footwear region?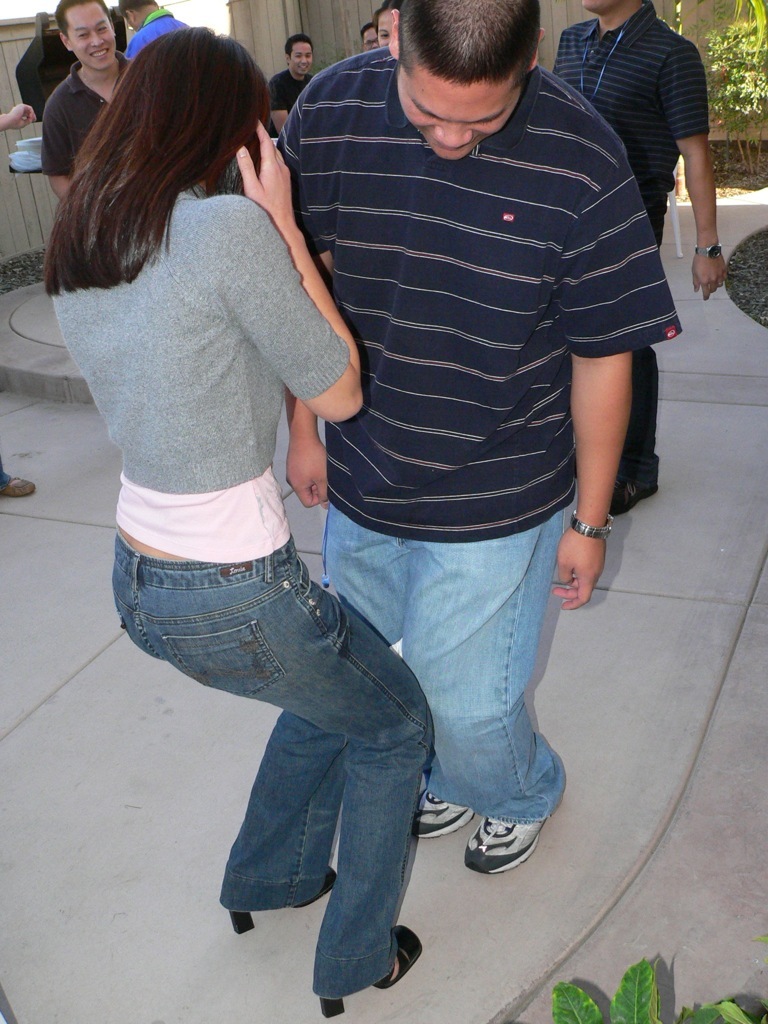
{"x1": 0, "y1": 475, "x2": 41, "y2": 498}
